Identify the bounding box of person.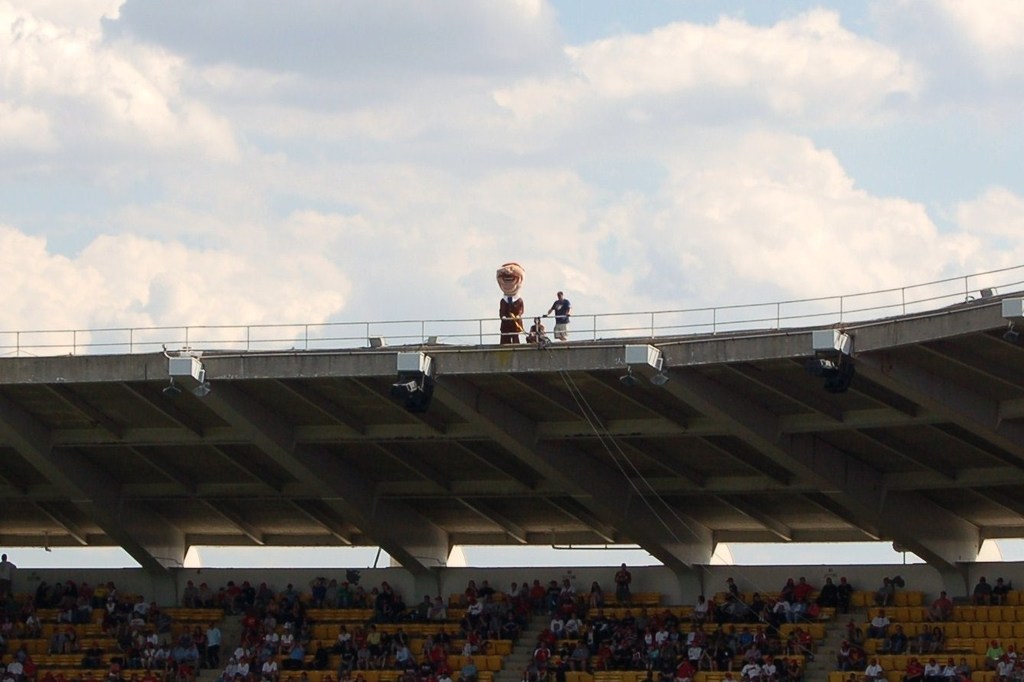
(left=526, top=313, right=548, bottom=343).
